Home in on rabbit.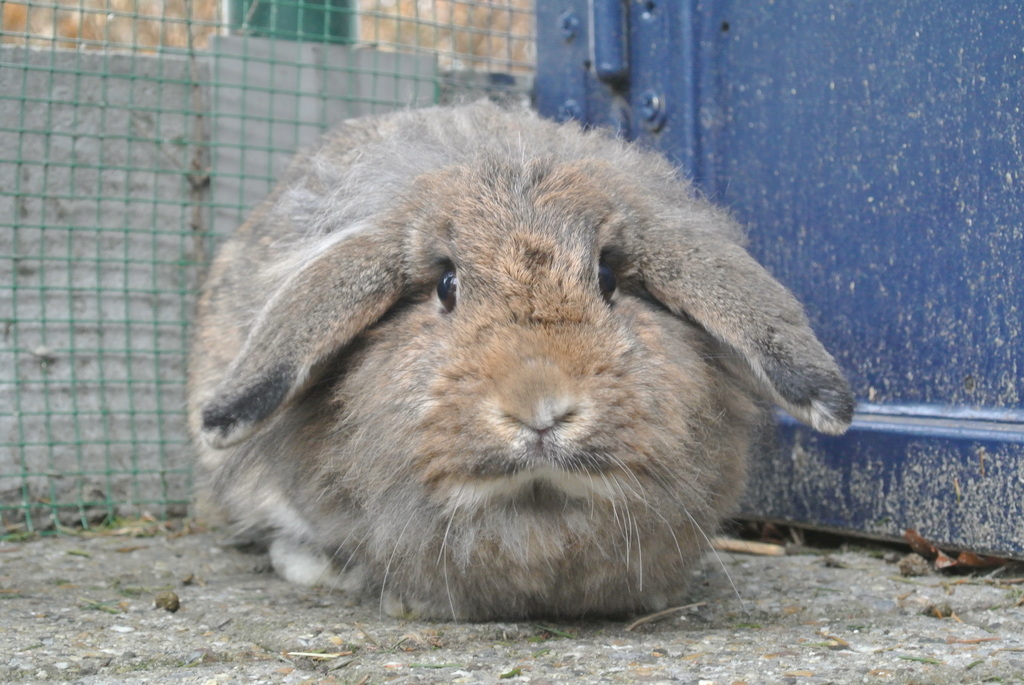
Homed in at locate(176, 86, 858, 627).
